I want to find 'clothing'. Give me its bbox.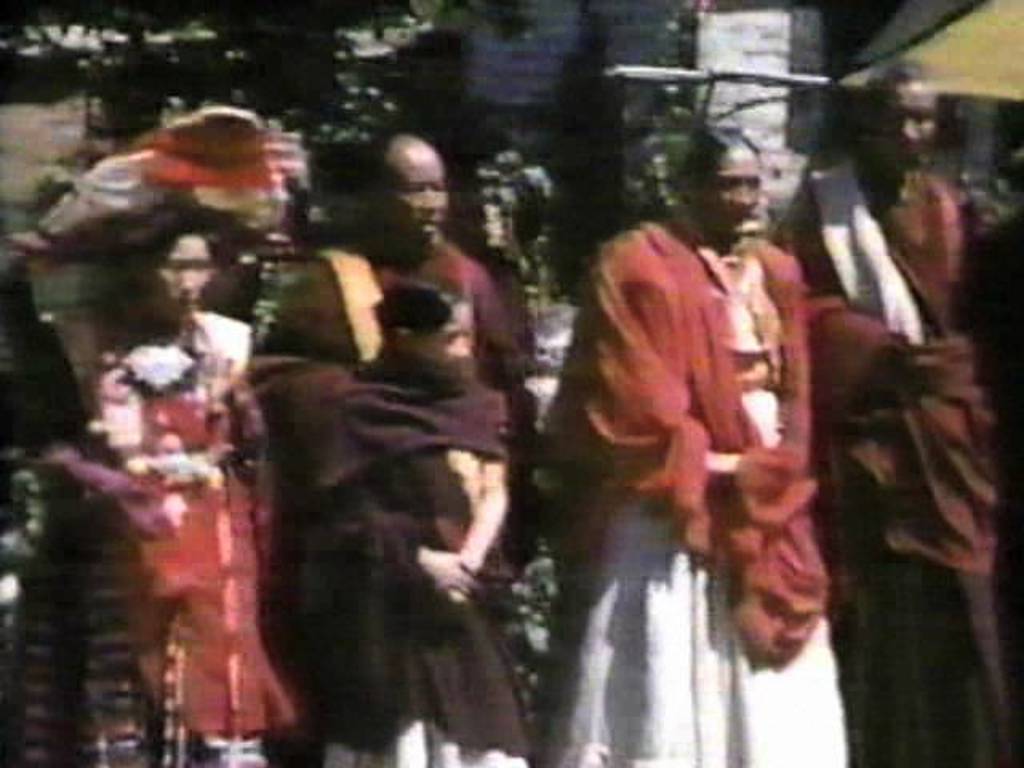
<bbox>85, 336, 250, 766</bbox>.
